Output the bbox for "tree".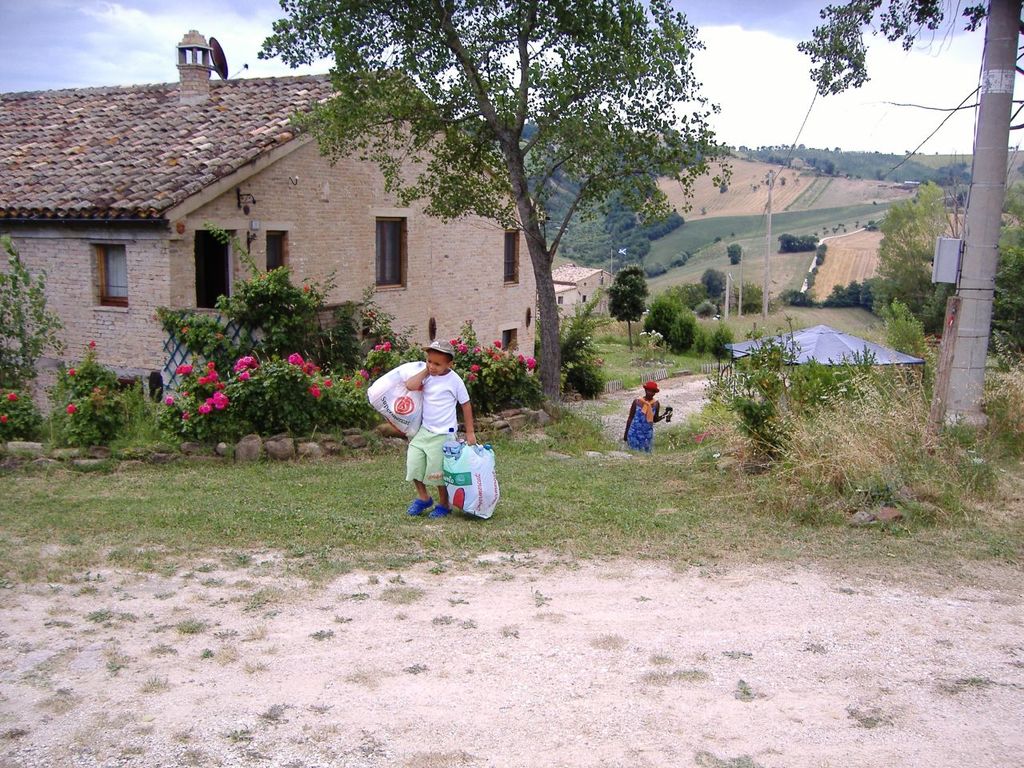
{"left": 863, "top": 178, "right": 1023, "bottom": 335}.
